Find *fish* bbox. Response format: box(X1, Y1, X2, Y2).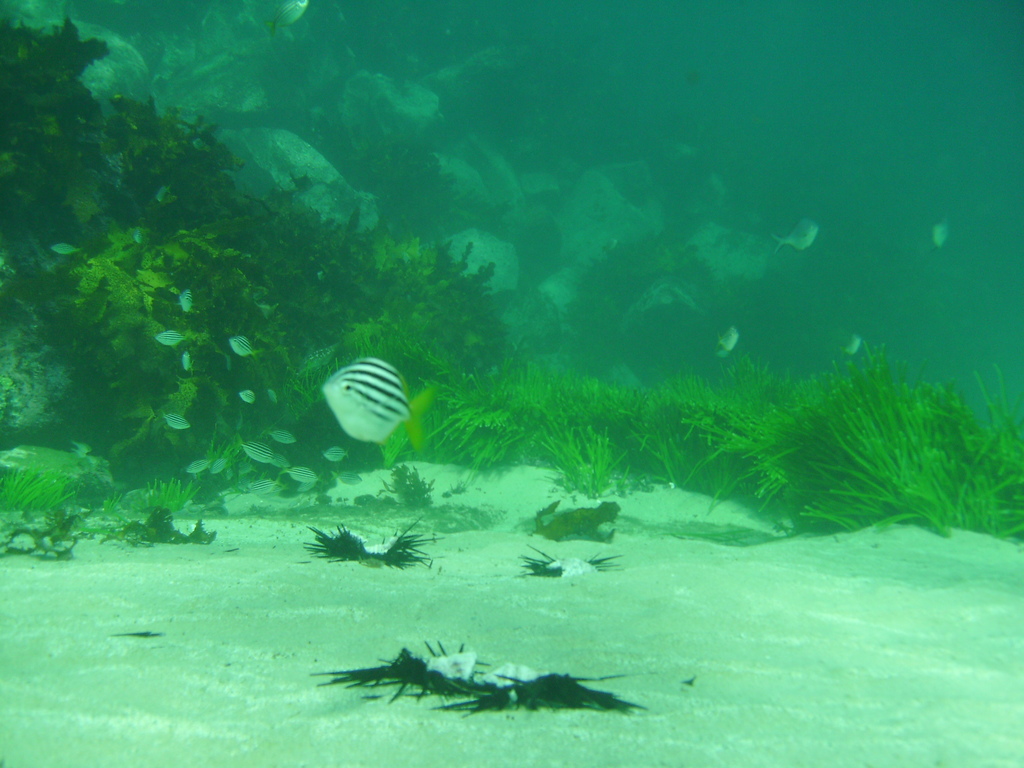
box(321, 445, 349, 463).
